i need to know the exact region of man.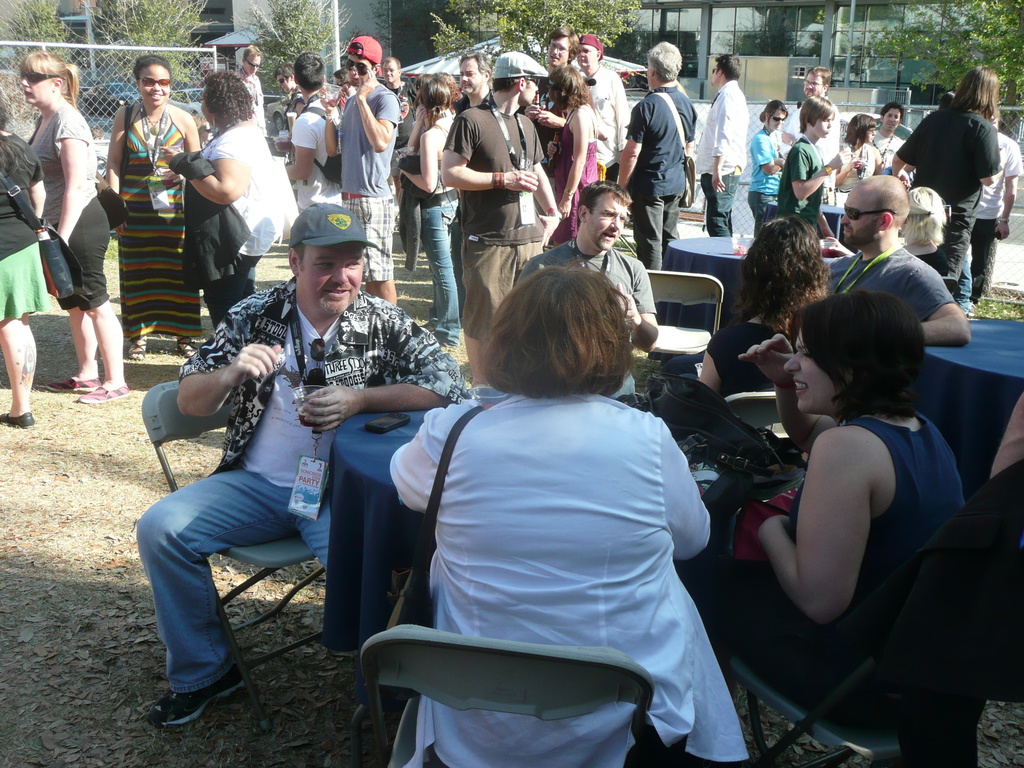
Region: (320,38,401,308).
